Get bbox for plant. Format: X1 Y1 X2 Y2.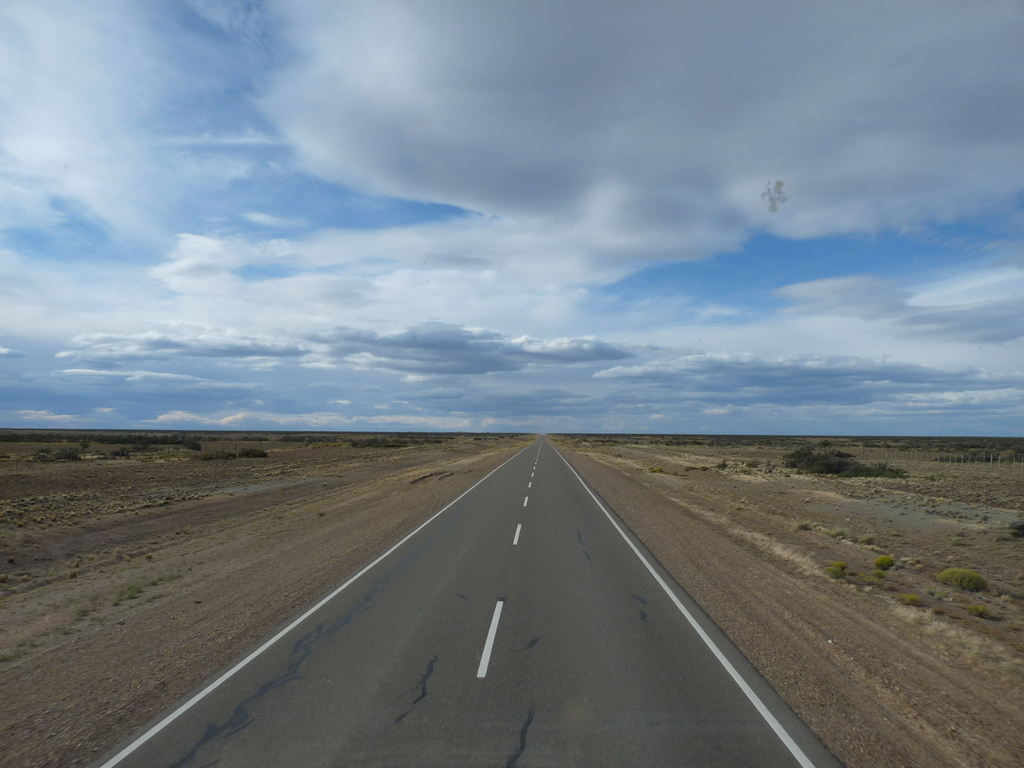
996 517 1023 542.
